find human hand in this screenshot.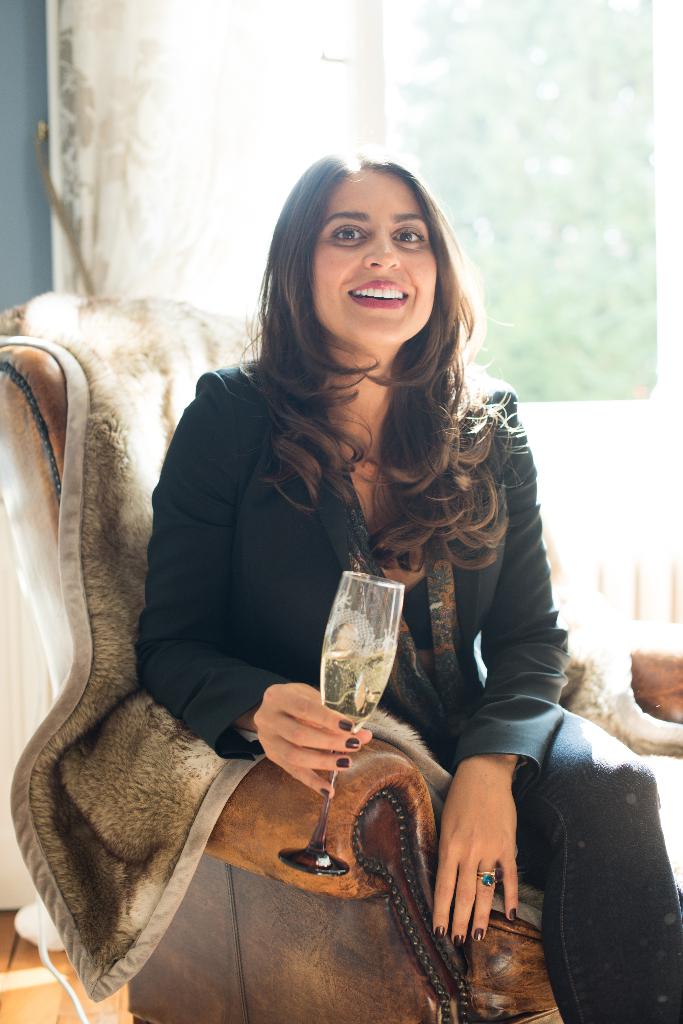
The bounding box for human hand is BBox(437, 726, 545, 958).
